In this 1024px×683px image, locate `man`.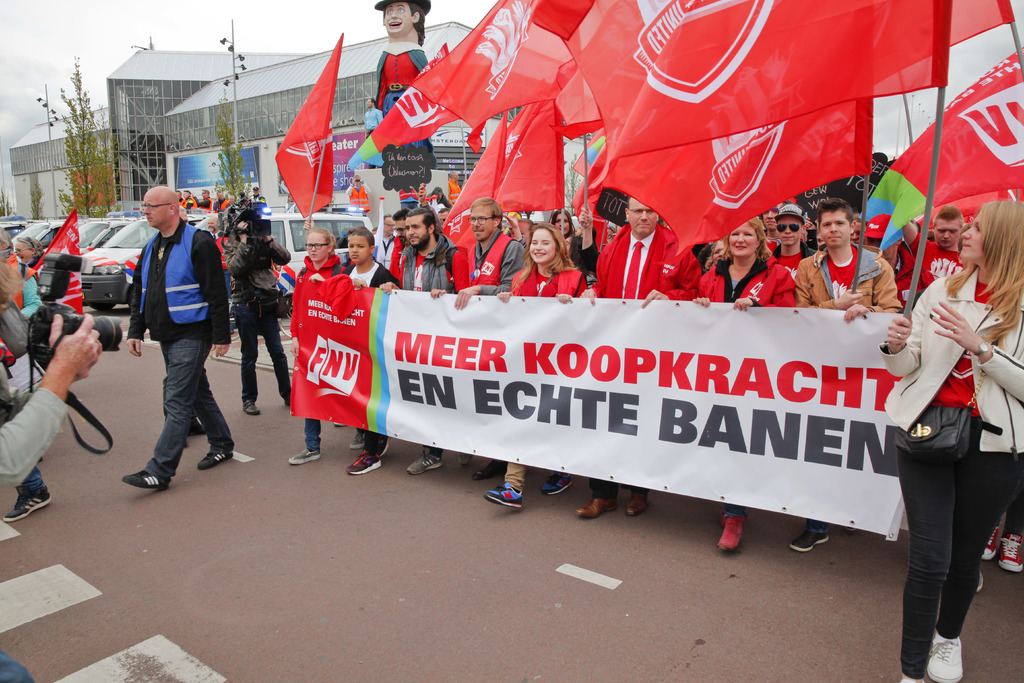
Bounding box: l=196, t=188, r=212, b=215.
